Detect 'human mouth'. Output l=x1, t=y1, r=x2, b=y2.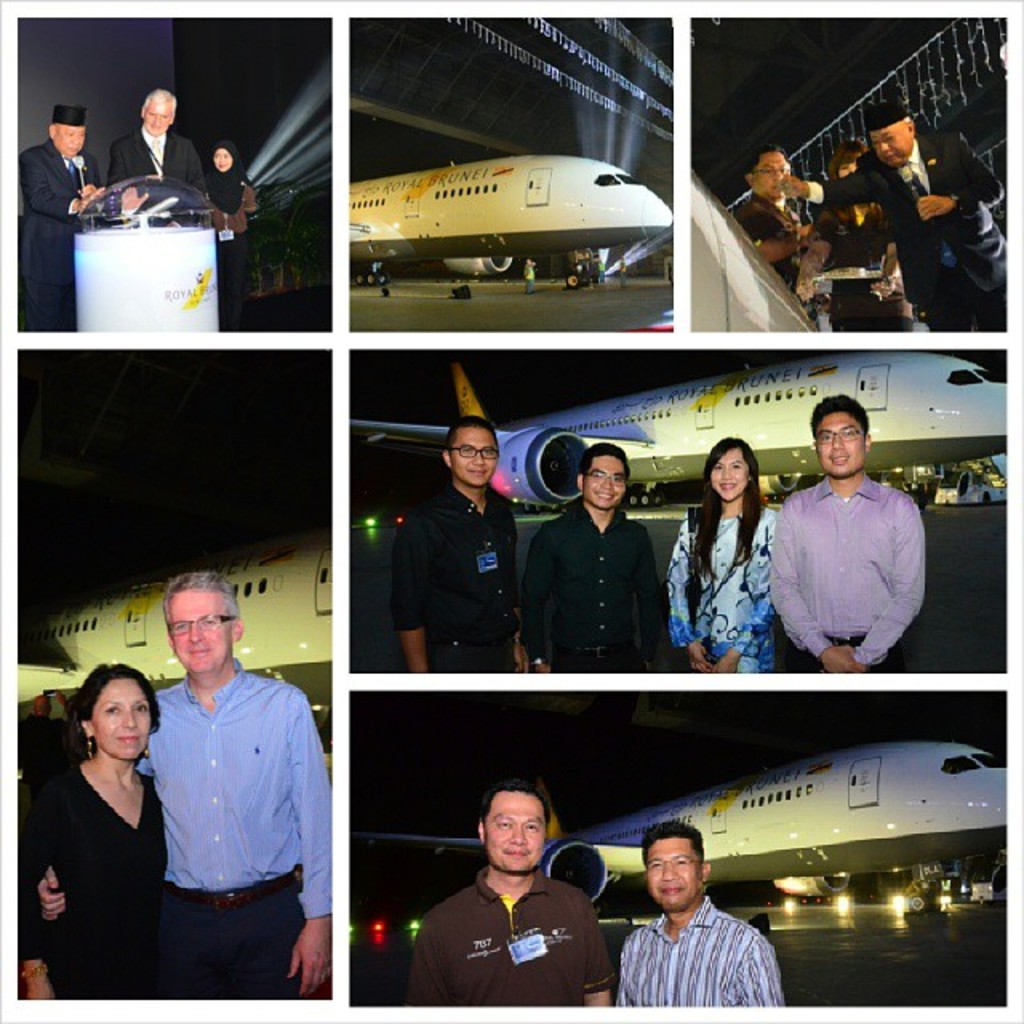
l=114, t=738, r=136, b=744.
